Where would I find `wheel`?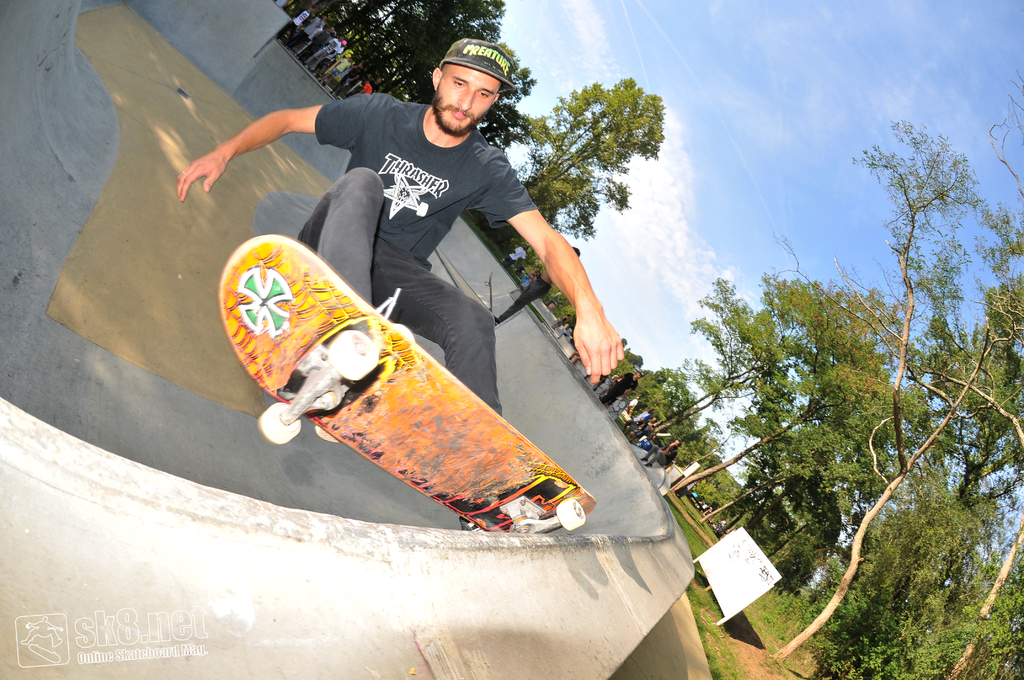
At Rect(259, 401, 303, 446).
